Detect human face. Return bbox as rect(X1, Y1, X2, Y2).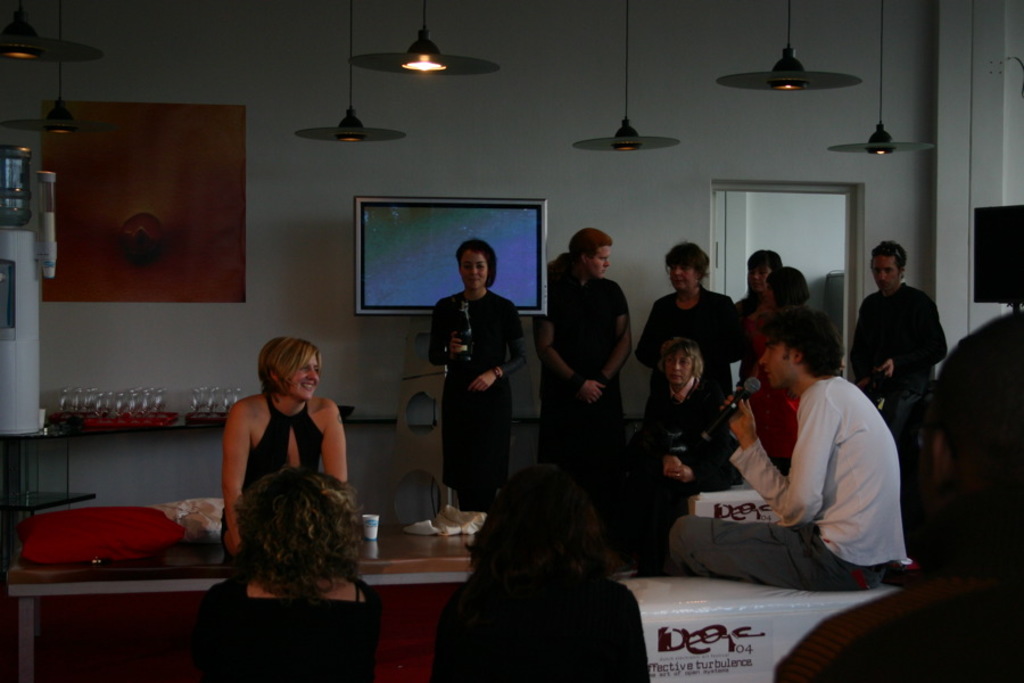
rect(460, 252, 488, 288).
